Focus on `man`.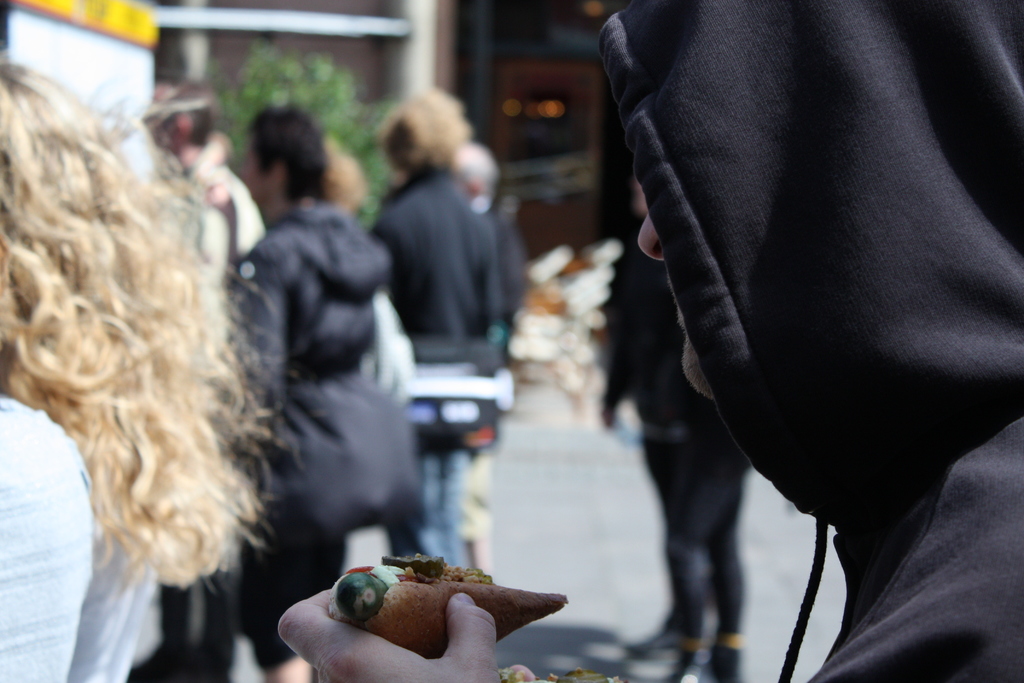
Focused at box=[366, 85, 500, 572].
